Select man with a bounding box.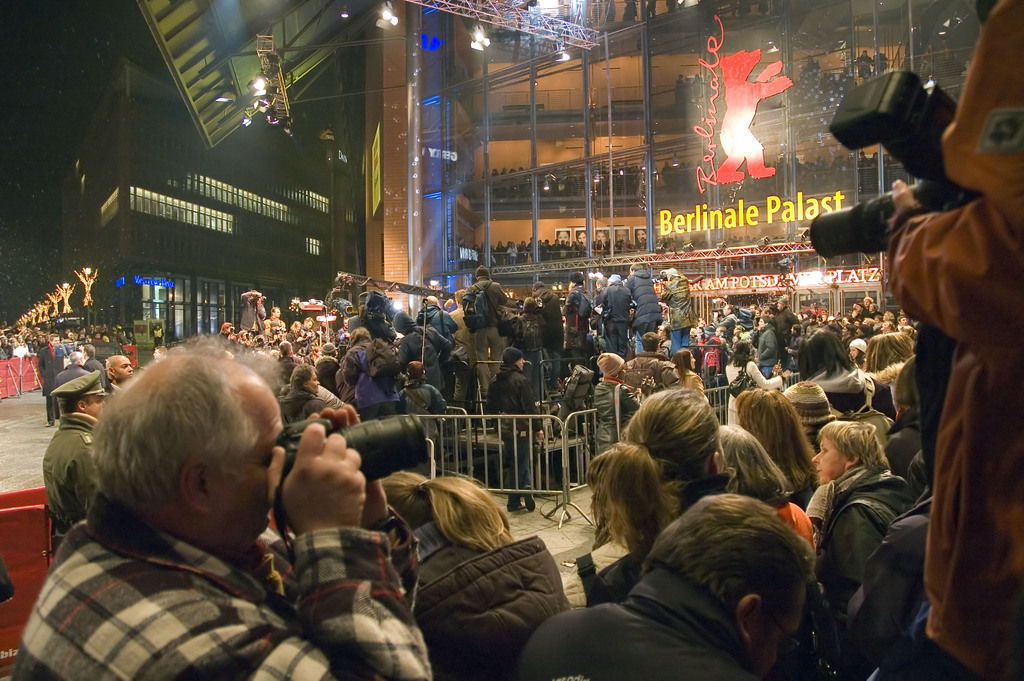
(x1=88, y1=345, x2=104, y2=372).
